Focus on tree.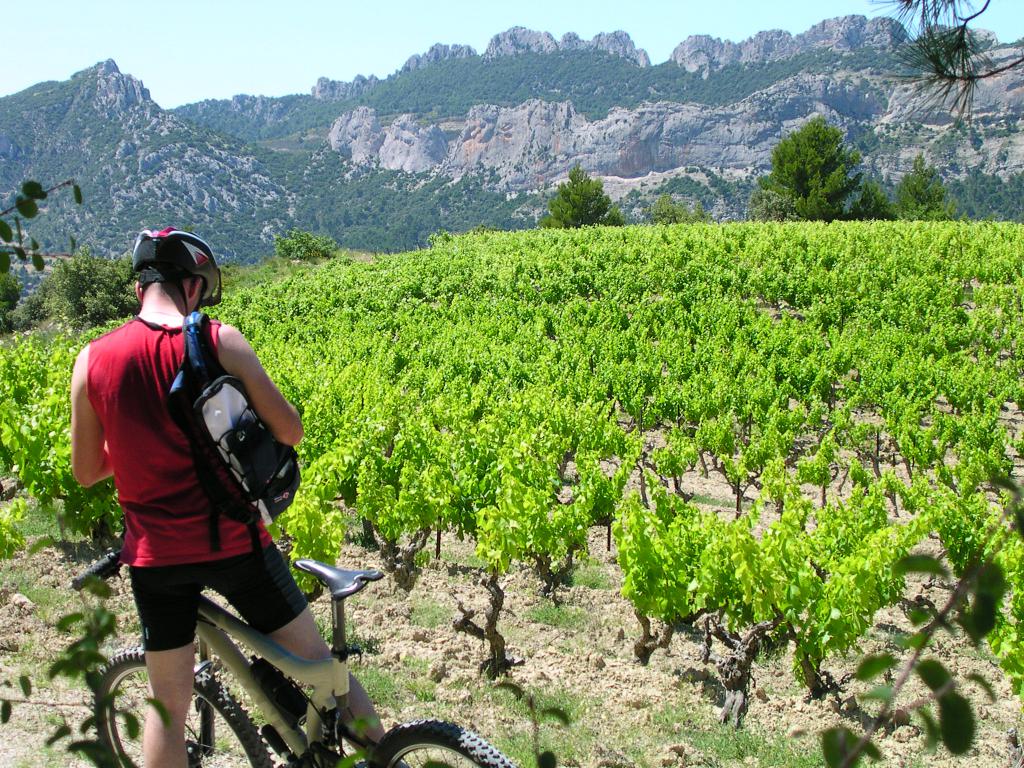
Focused at (left=642, top=188, right=710, bottom=225).
